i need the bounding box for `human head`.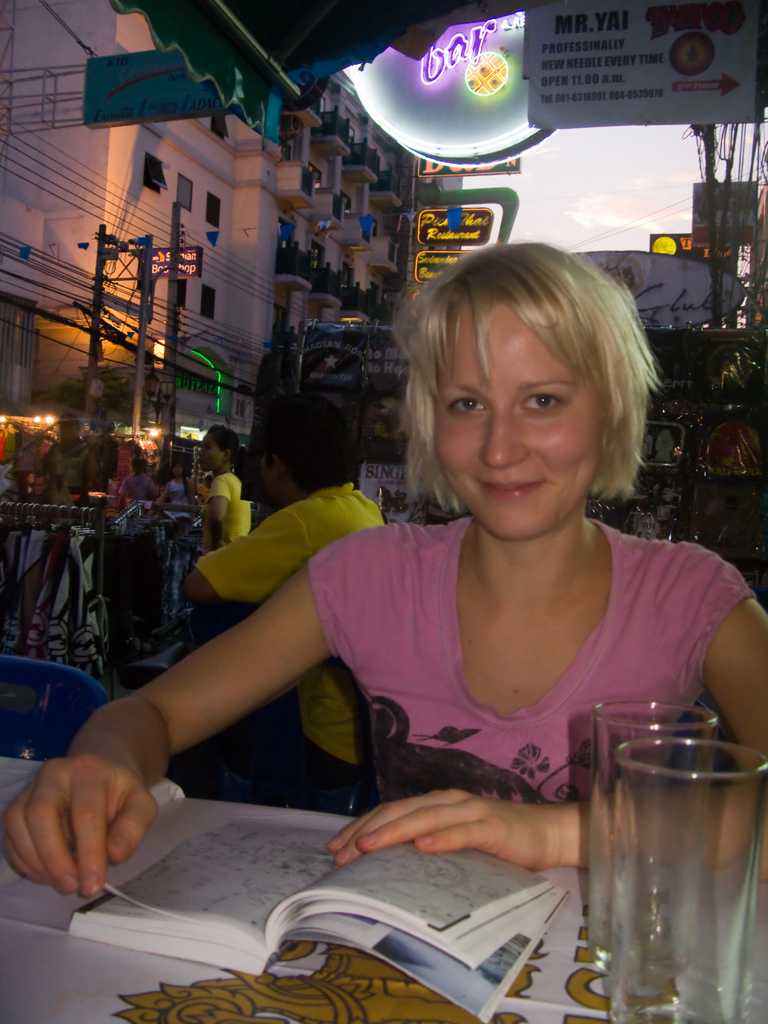
Here it is: bbox=[245, 390, 363, 516].
